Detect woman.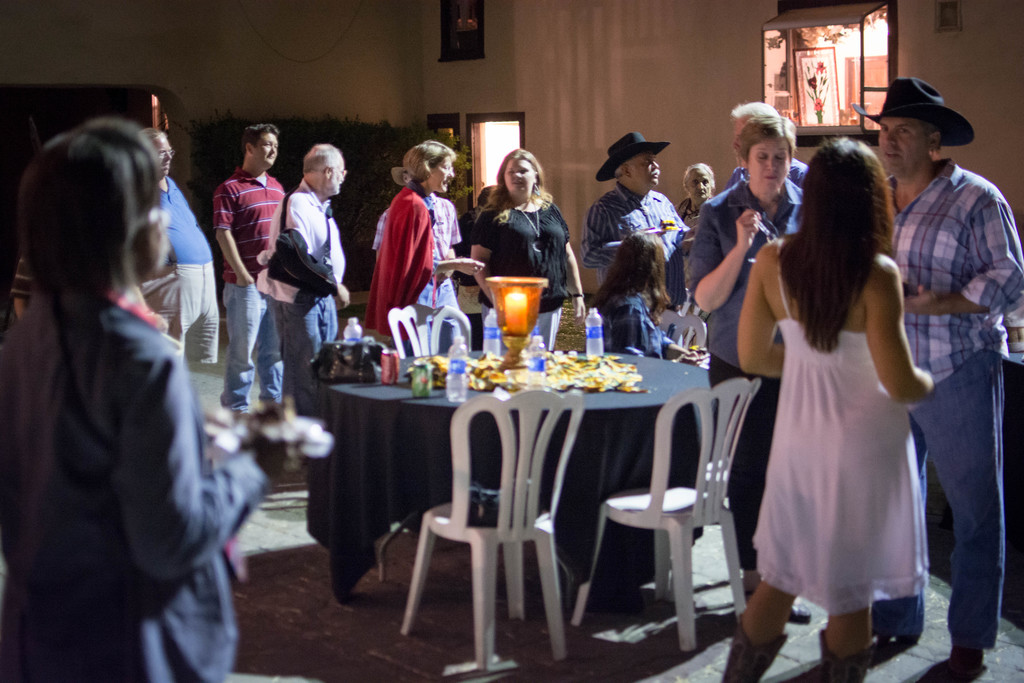
Detected at x1=589 y1=229 x2=715 y2=365.
